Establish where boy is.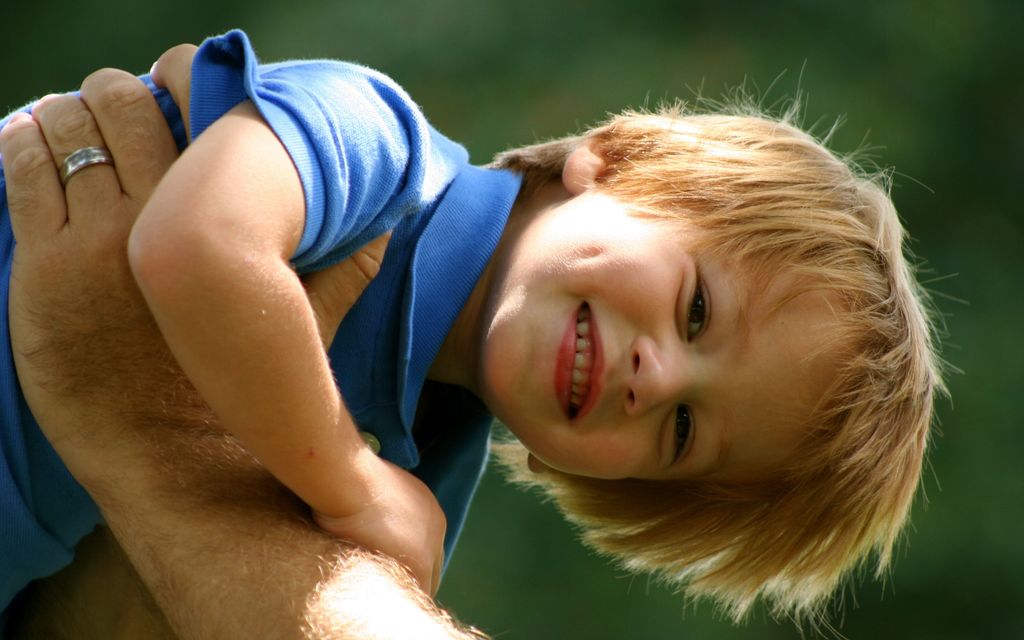
Established at rect(0, 24, 968, 639).
